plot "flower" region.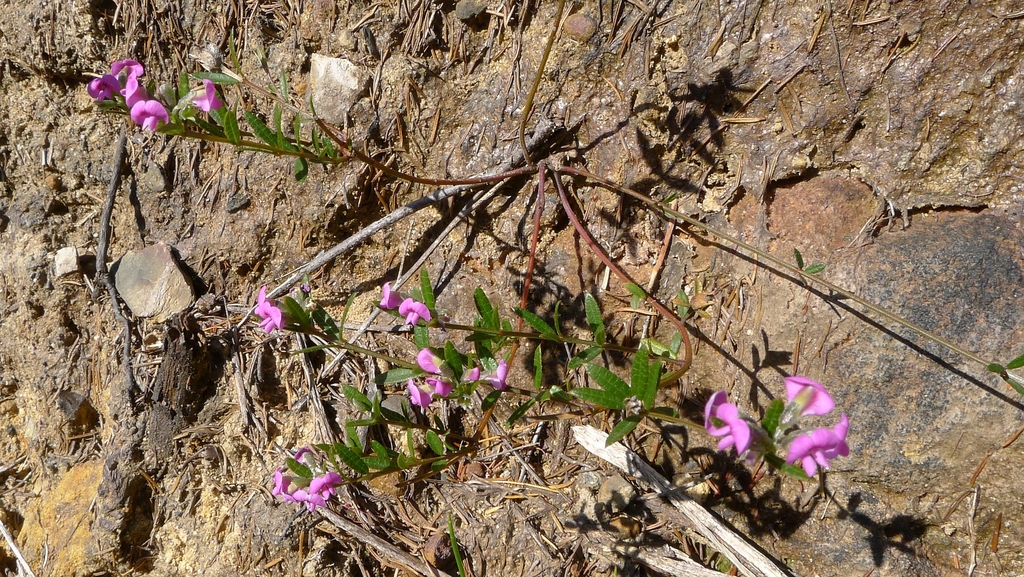
Plotted at BBox(399, 298, 430, 325).
